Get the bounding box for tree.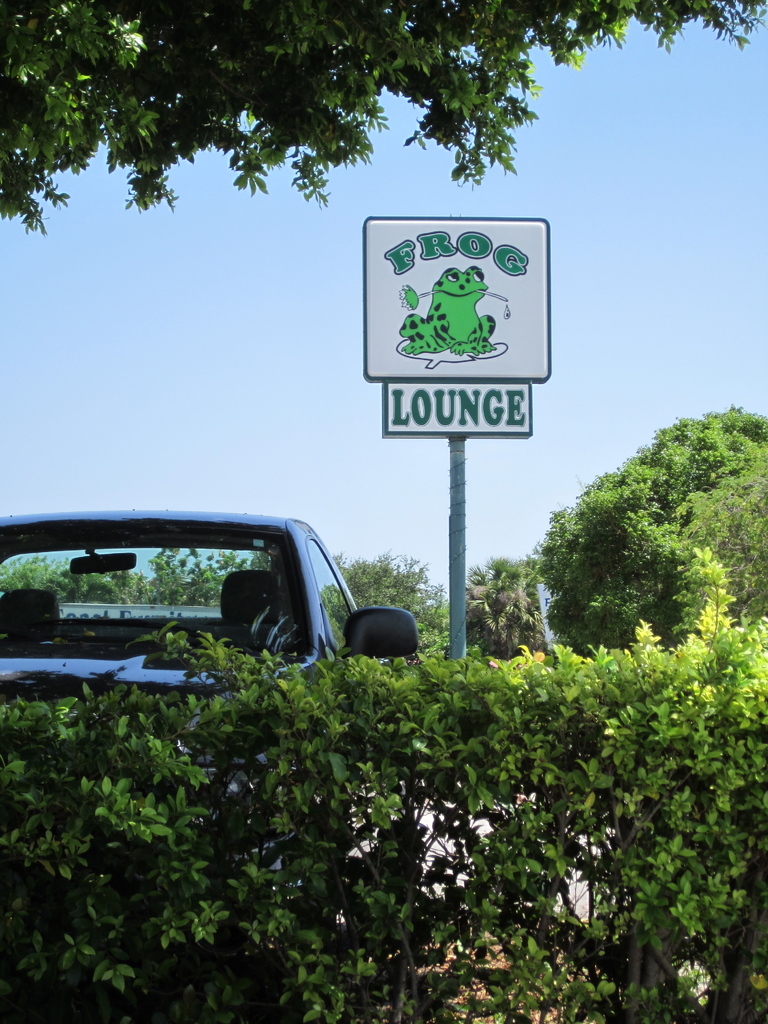
x1=13, y1=538, x2=138, y2=612.
